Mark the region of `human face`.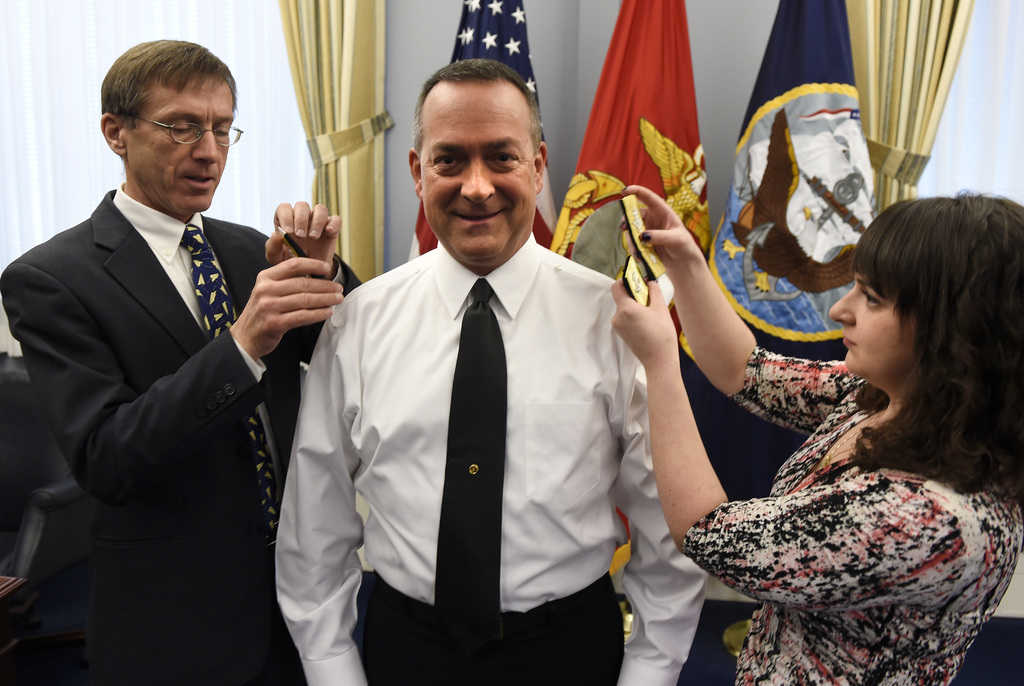
Region: (x1=824, y1=263, x2=916, y2=381).
